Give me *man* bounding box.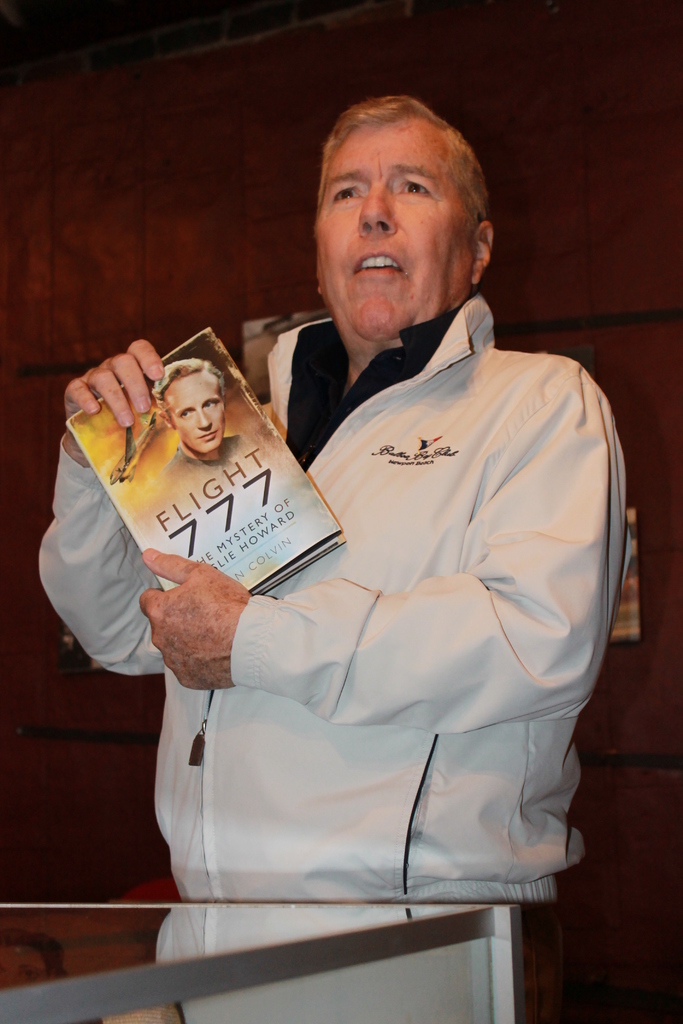
(left=151, top=353, right=256, bottom=481).
